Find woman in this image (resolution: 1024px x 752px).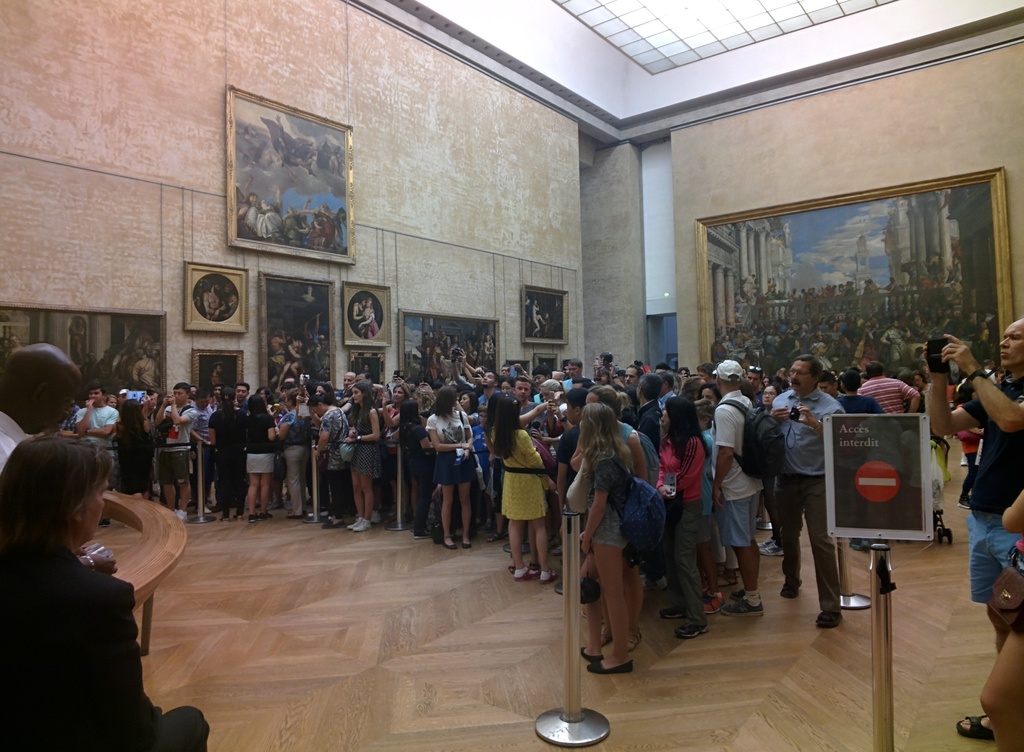
0,414,157,732.
